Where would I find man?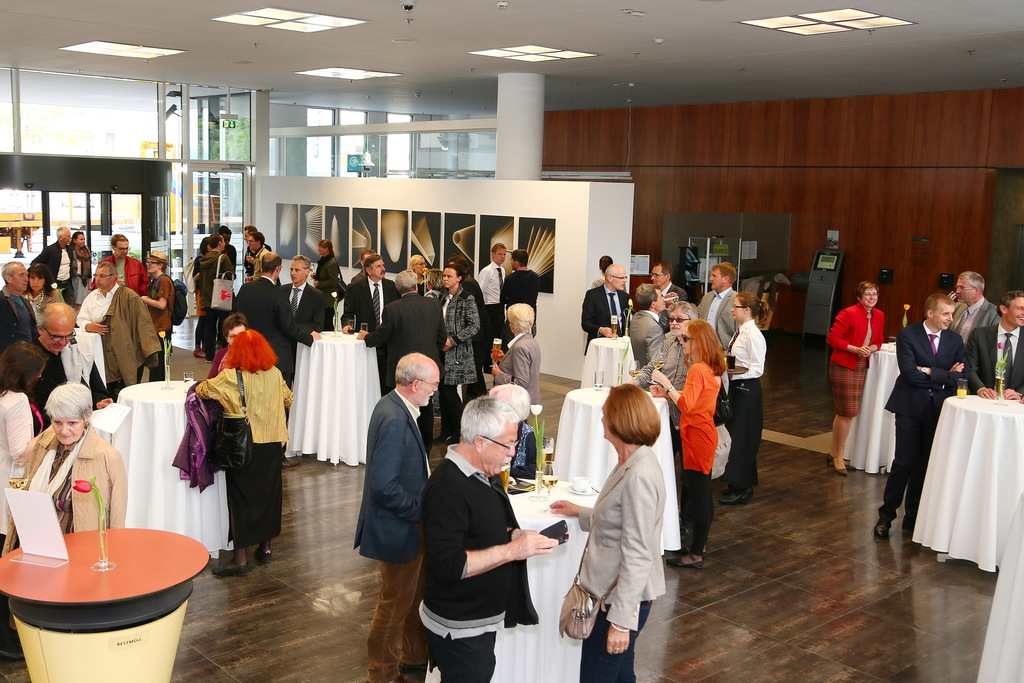
At 0/259/41/350.
